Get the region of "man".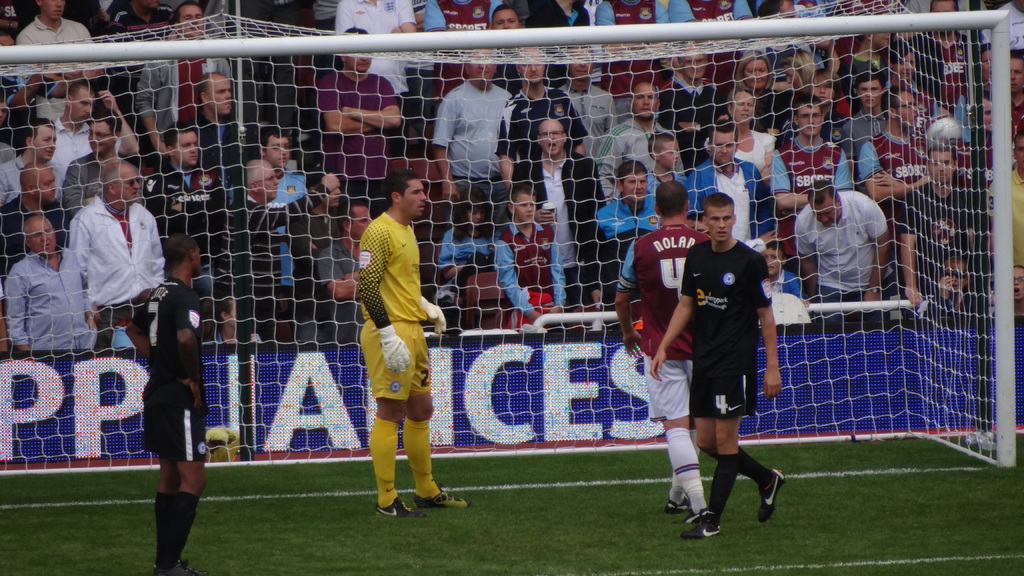
(333,0,416,120).
